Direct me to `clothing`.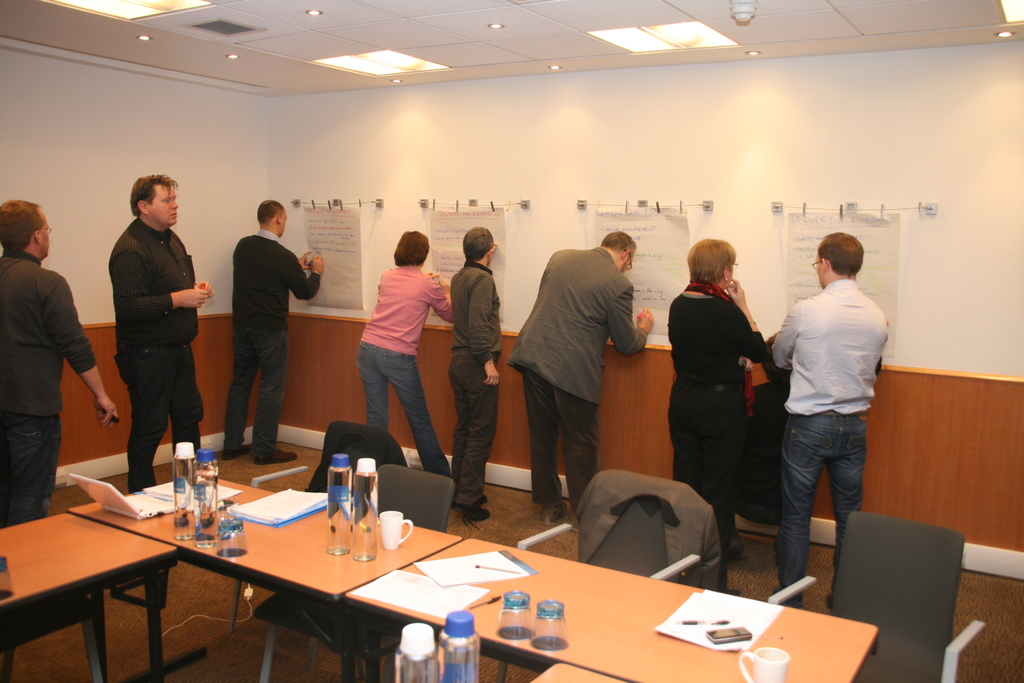
Direction: [left=769, top=280, right=890, bottom=609].
